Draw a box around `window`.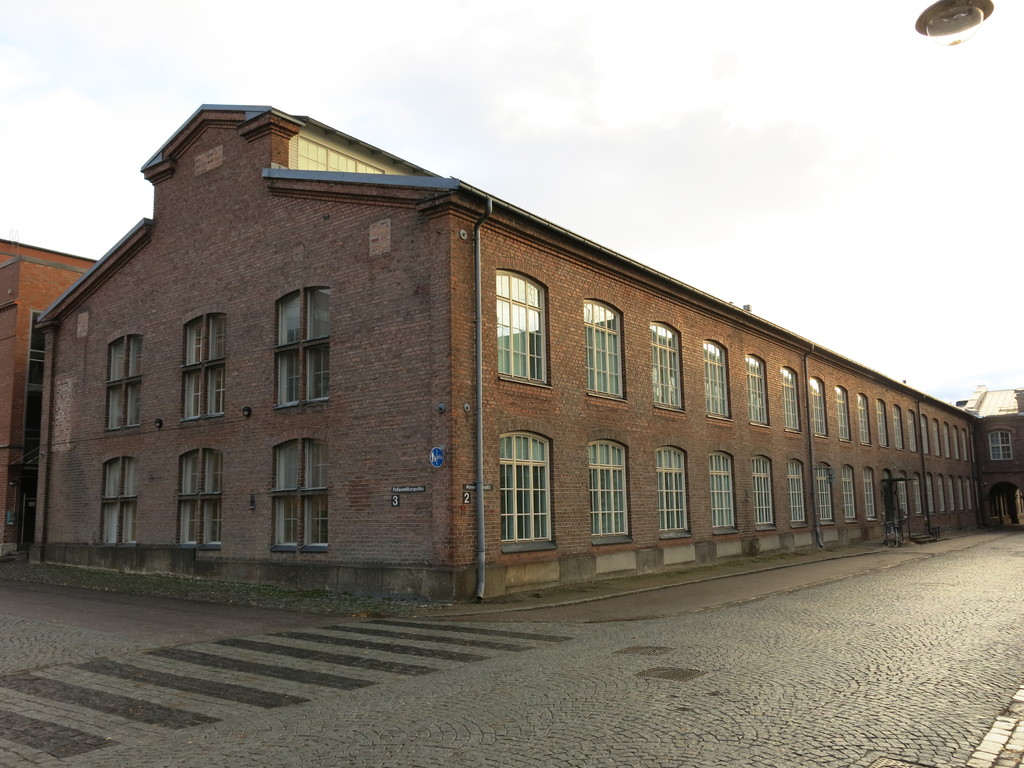
{"x1": 703, "y1": 341, "x2": 733, "y2": 422}.
